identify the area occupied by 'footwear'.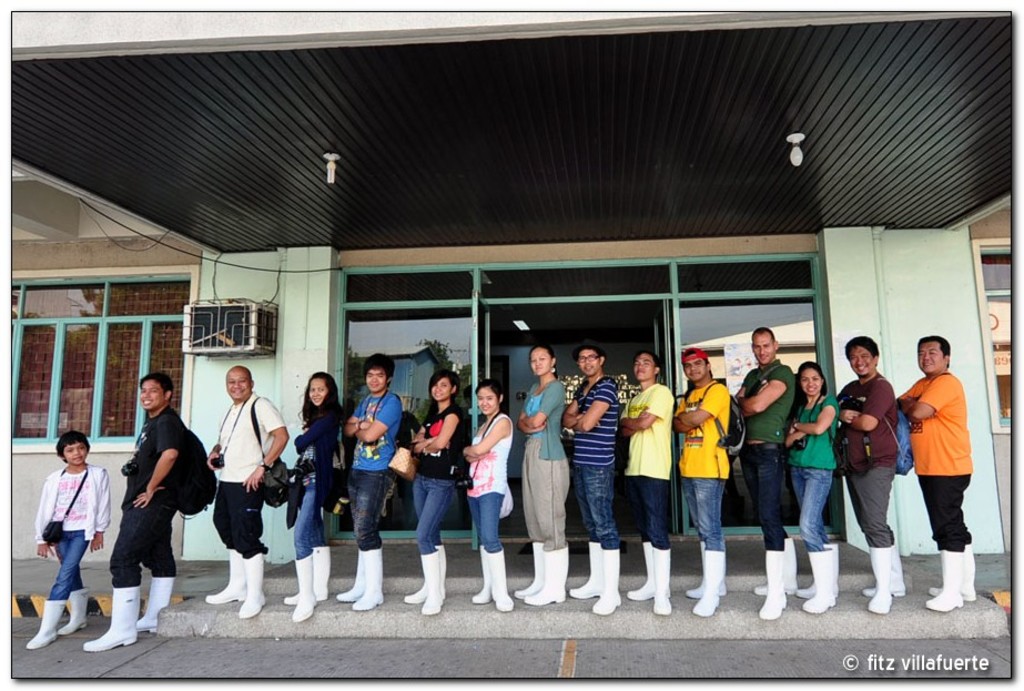
Area: <bbox>805, 548, 834, 611</bbox>.
